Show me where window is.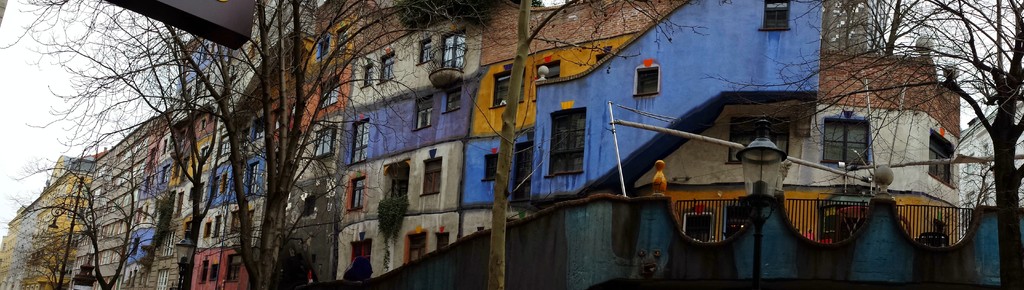
window is at 319, 75, 339, 106.
